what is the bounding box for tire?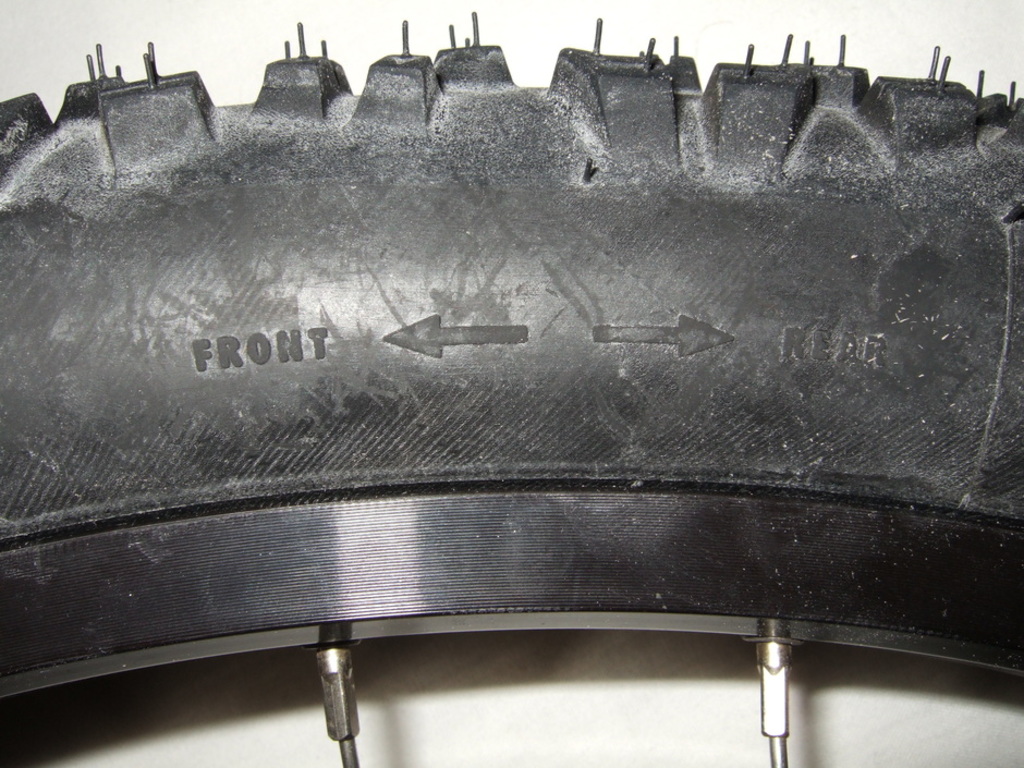
(x1=0, y1=1, x2=1023, y2=767).
